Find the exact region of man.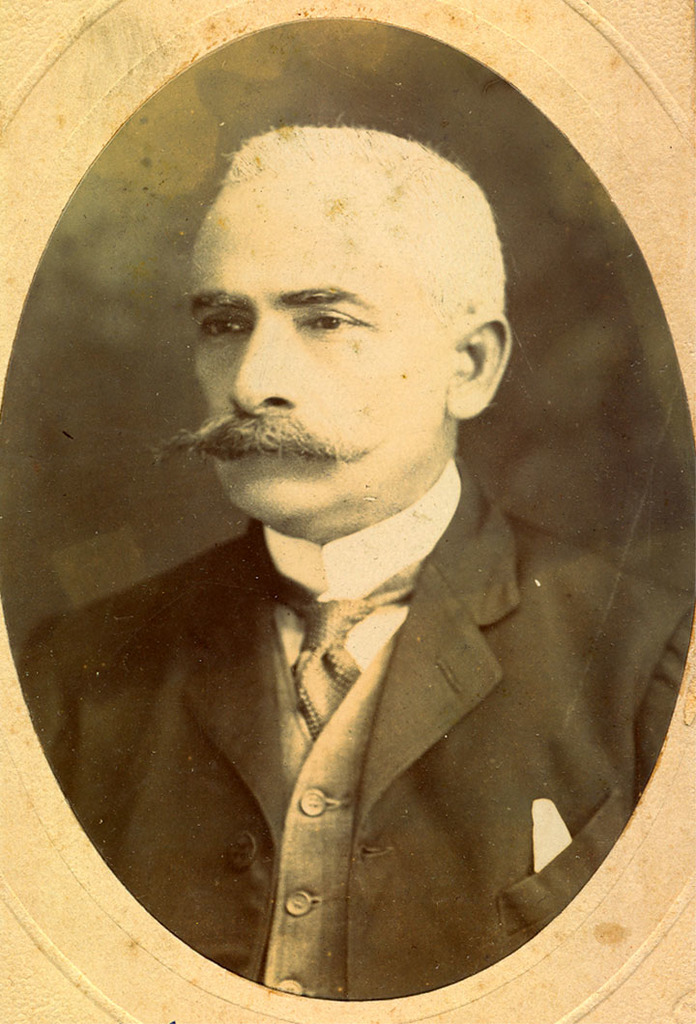
Exact region: bbox(55, 64, 651, 958).
